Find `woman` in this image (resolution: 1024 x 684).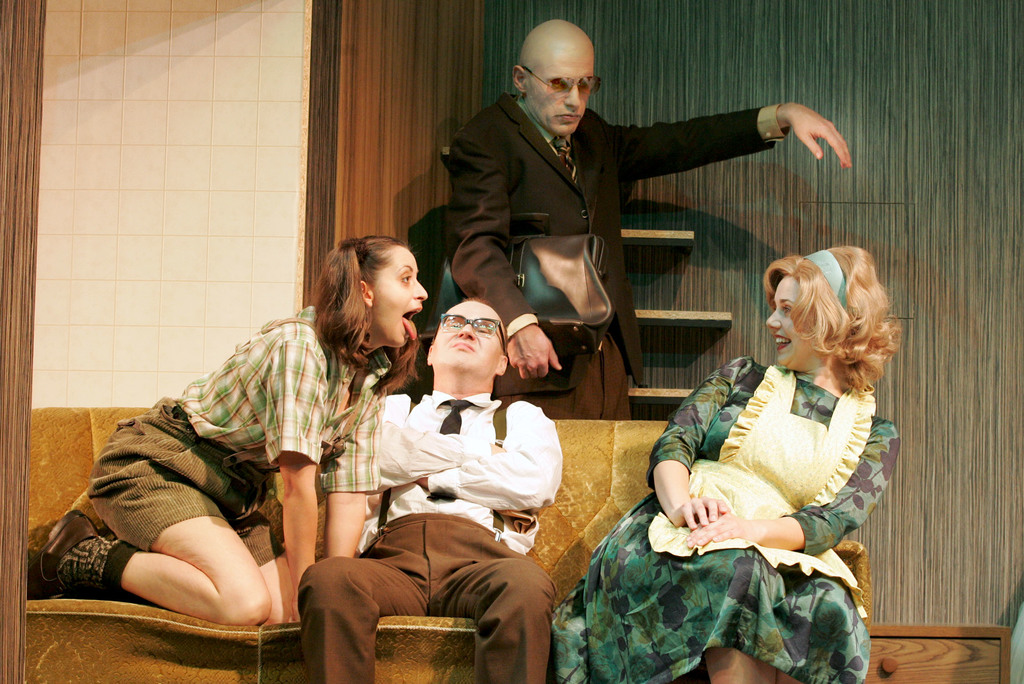
left=605, top=220, right=902, bottom=653.
